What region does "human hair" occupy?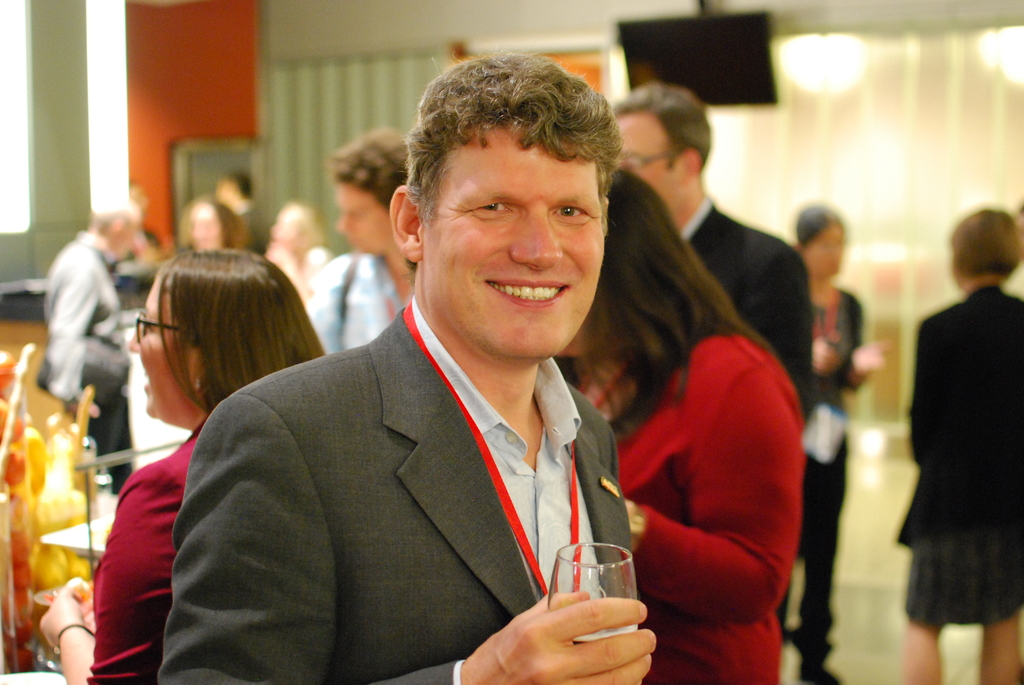
<region>152, 243, 330, 409</region>.
